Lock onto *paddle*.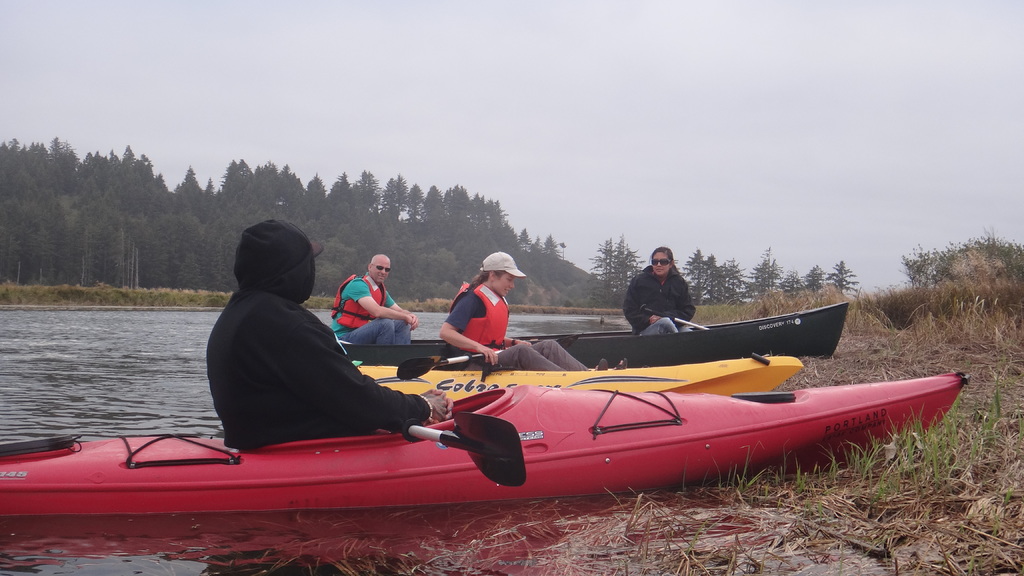
Locked: bbox=[400, 414, 528, 489].
